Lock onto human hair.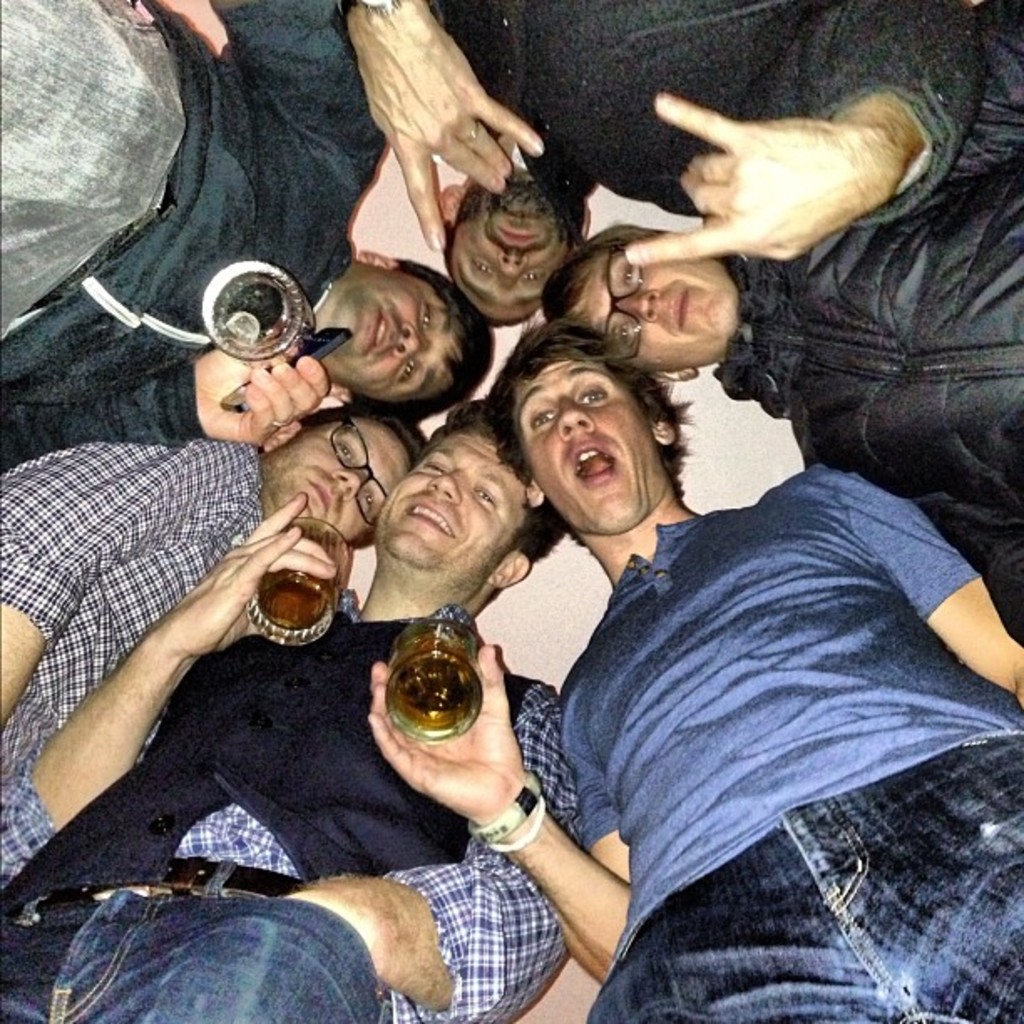
Locked: Rect(497, 330, 696, 535).
